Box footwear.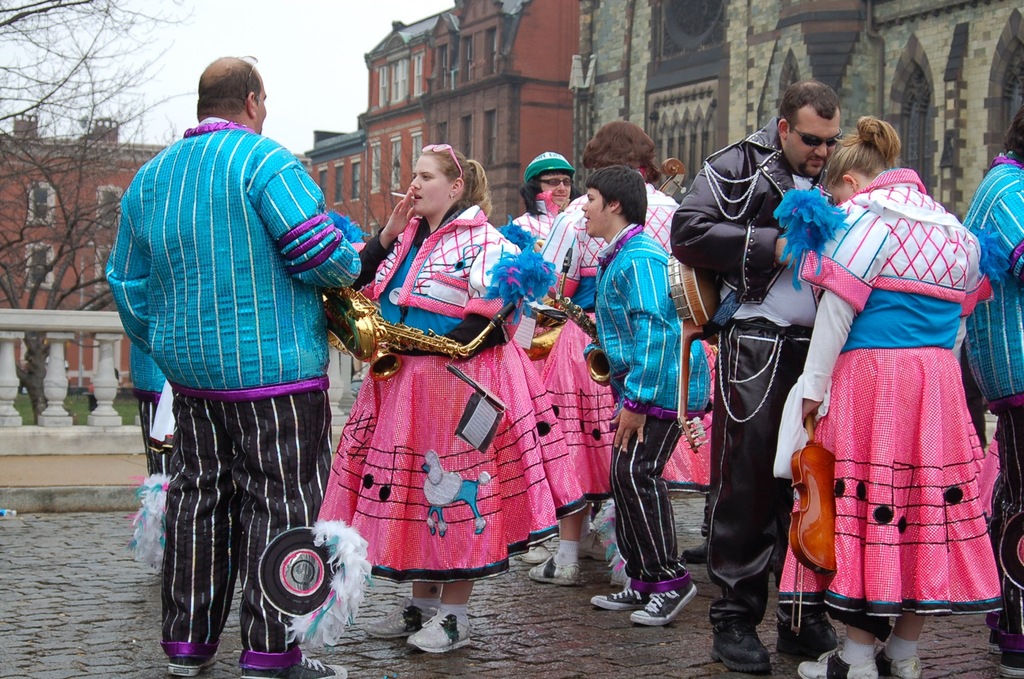
527, 553, 584, 586.
